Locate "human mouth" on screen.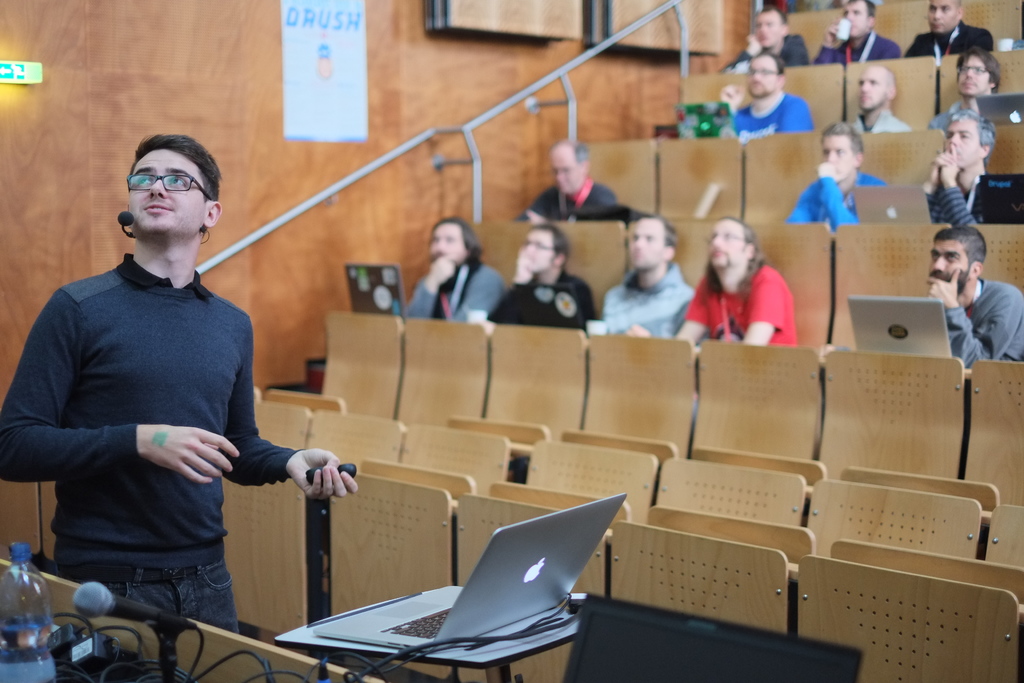
On screen at {"left": 143, "top": 204, "right": 168, "bottom": 211}.
